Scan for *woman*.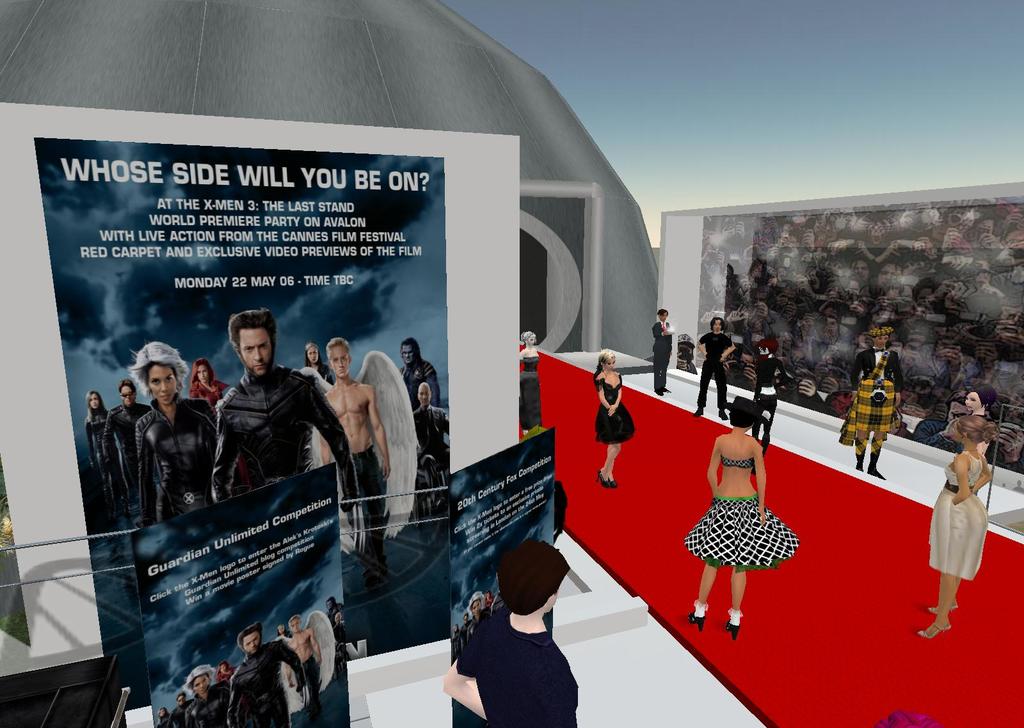
Scan result: crop(142, 340, 213, 519).
